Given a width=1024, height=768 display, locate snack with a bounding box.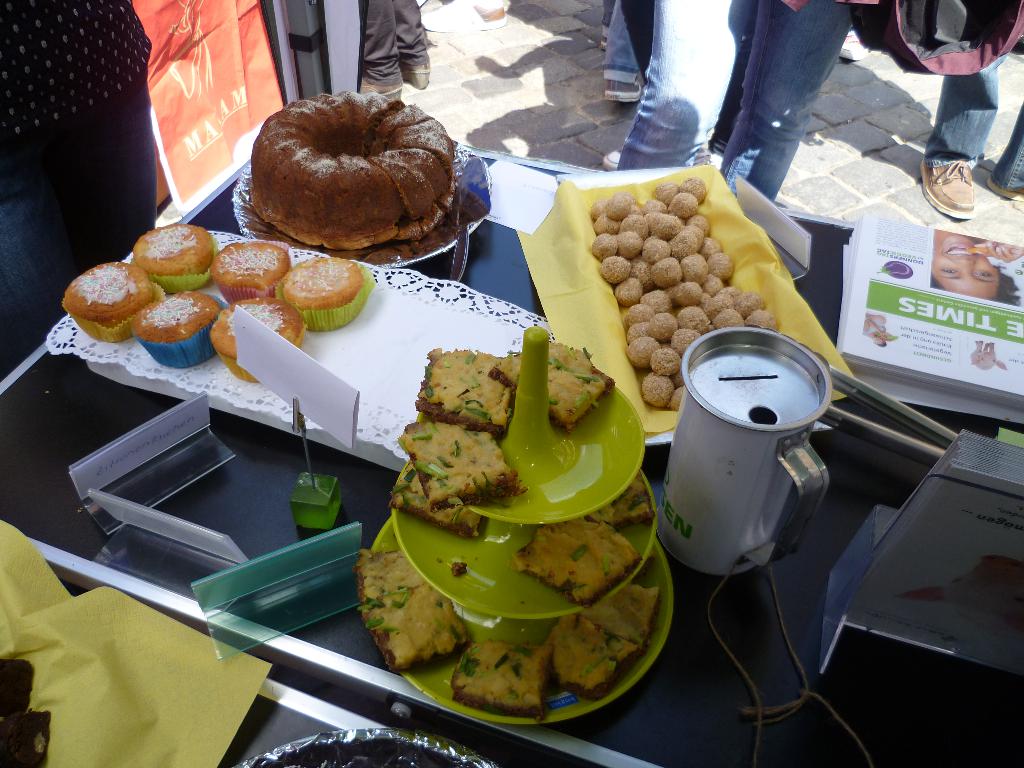
Located: [left=396, top=421, right=524, bottom=509].
